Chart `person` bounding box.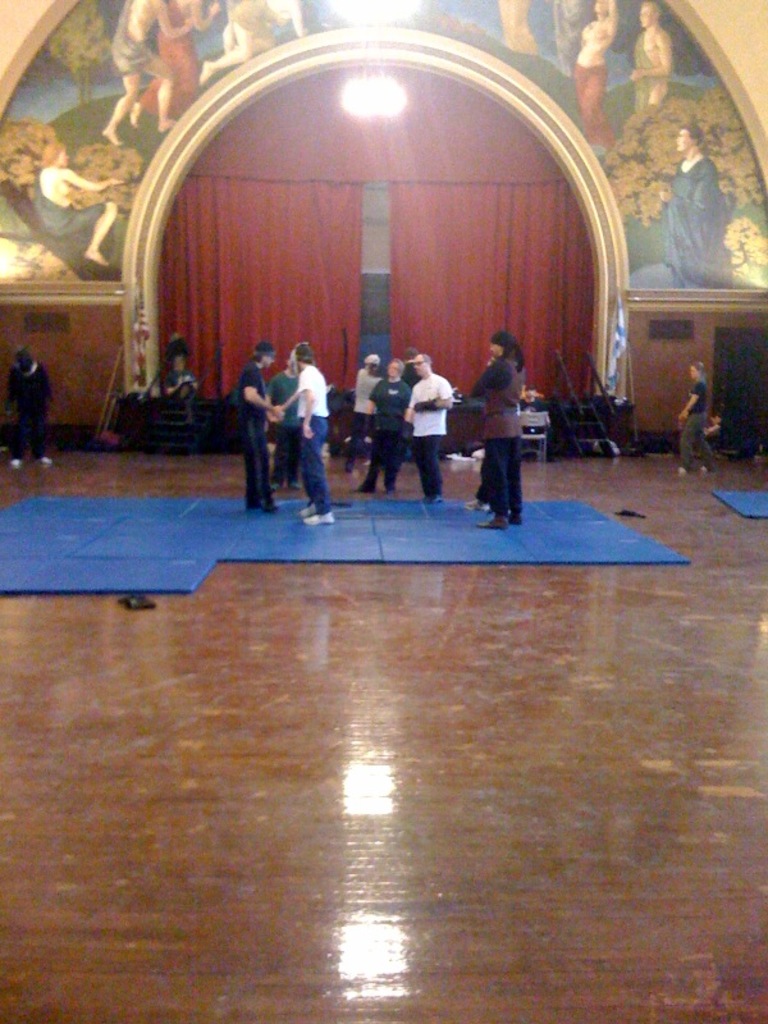
Charted: {"x1": 367, "y1": 352, "x2": 403, "y2": 503}.
